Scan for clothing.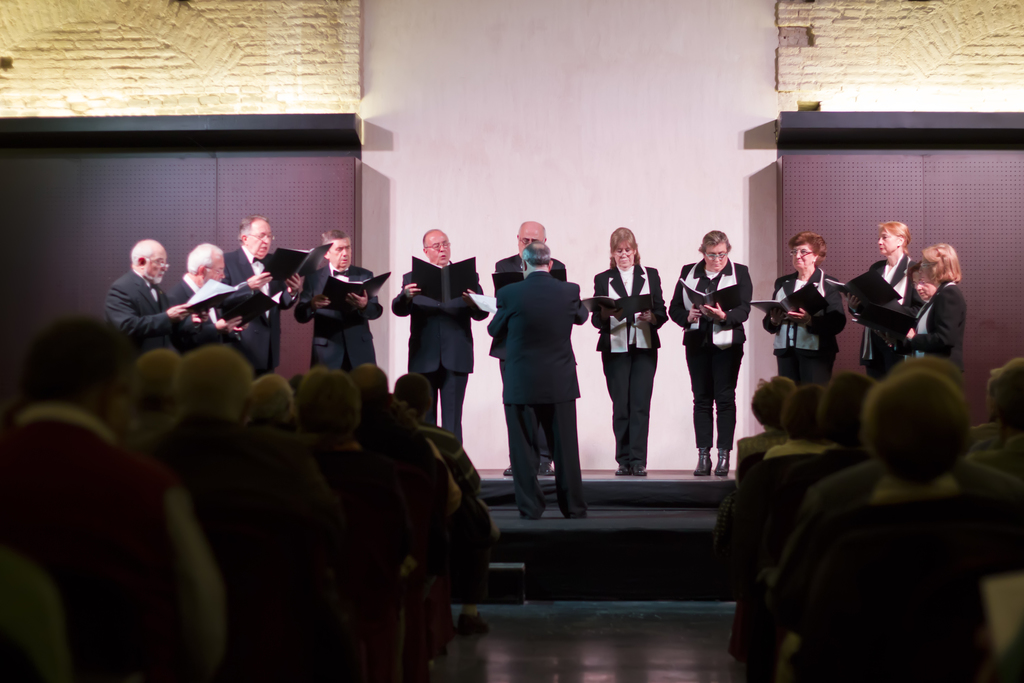
Scan result: (x1=670, y1=258, x2=755, y2=450).
